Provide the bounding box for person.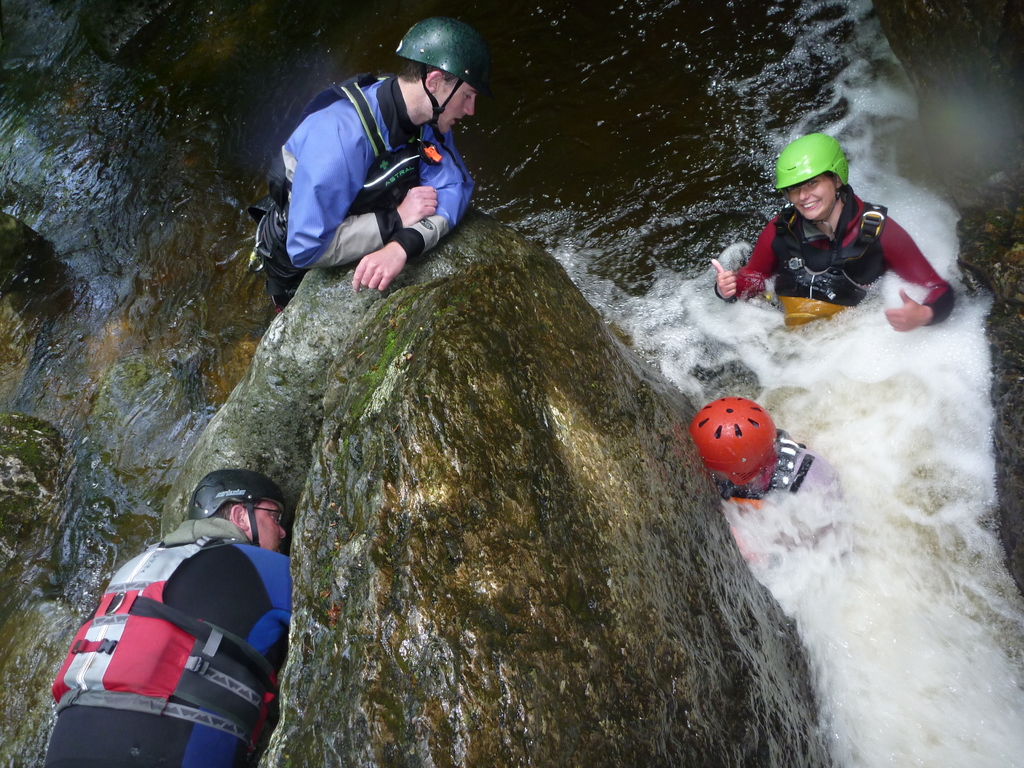
bbox(244, 15, 479, 324).
